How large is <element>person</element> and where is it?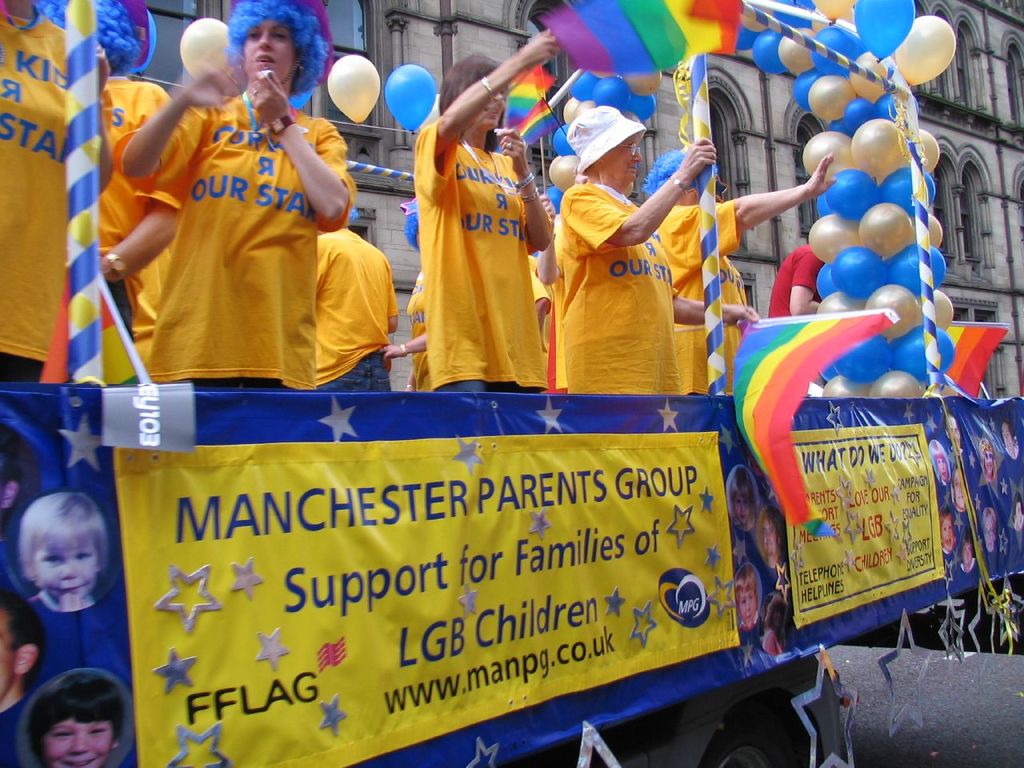
Bounding box: pyautogui.locateOnScreen(769, 238, 825, 322).
